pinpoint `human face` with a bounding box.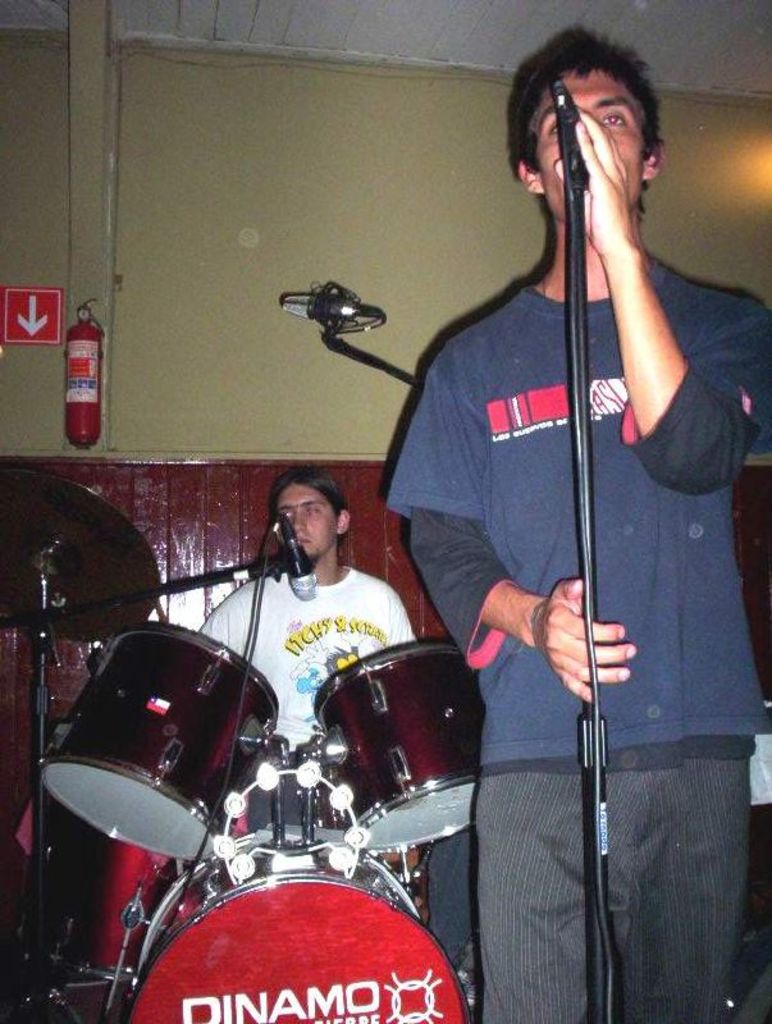
{"left": 280, "top": 488, "right": 332, "bottom": 559}.
